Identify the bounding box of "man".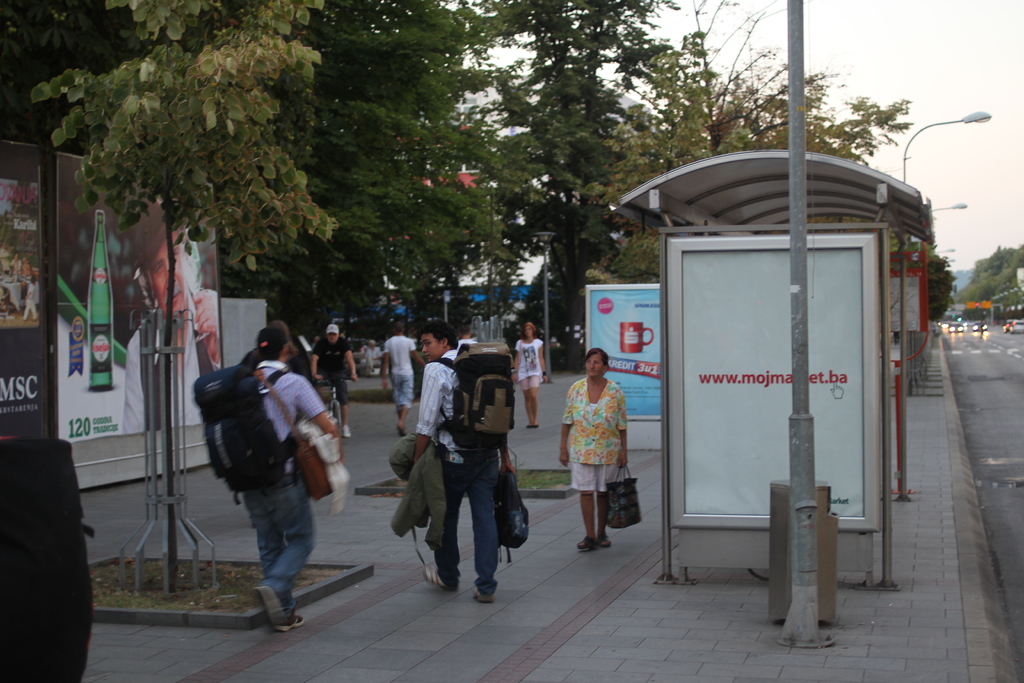
Rect(310, 321, 367, 431).
